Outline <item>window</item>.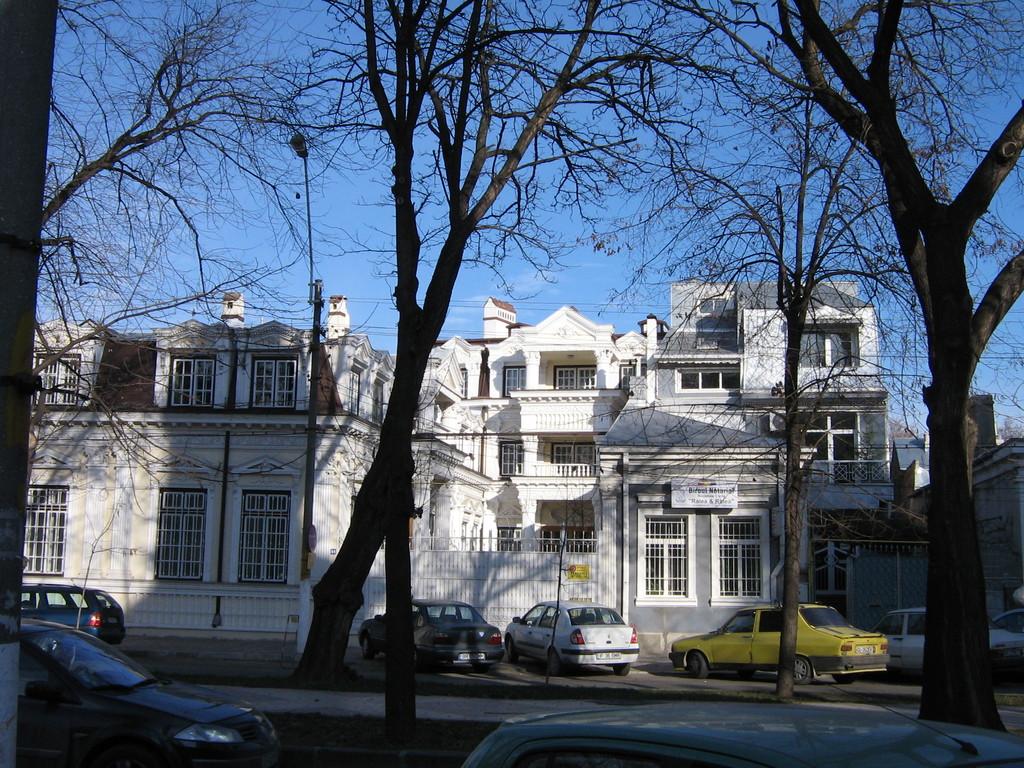
Outline: [245,486,287,582].
